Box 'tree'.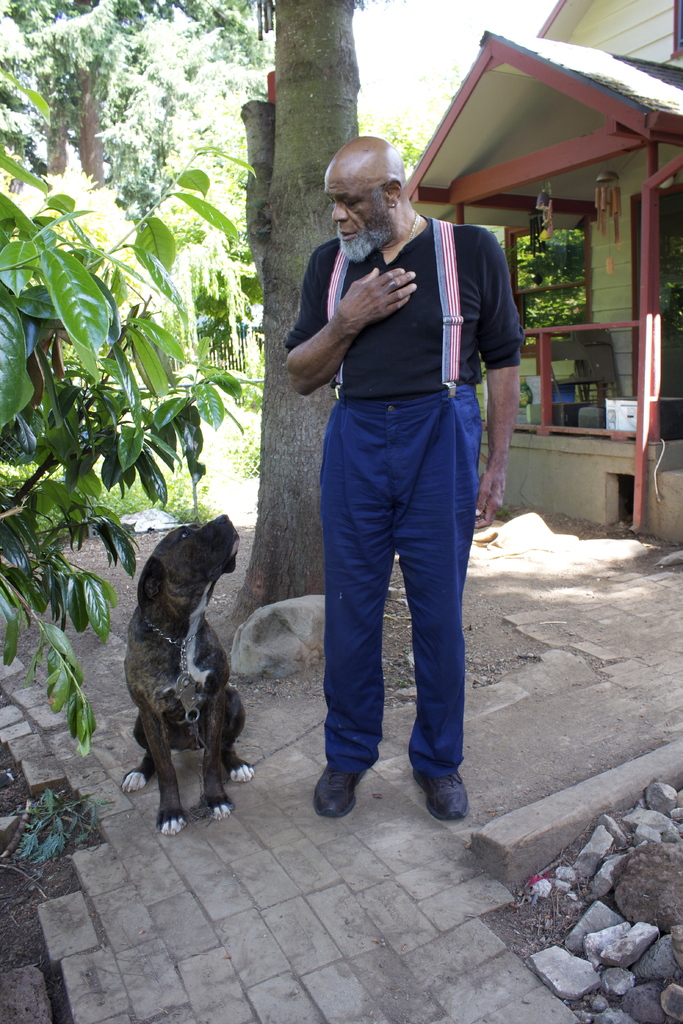
locate(492, 227, 587, 348).
